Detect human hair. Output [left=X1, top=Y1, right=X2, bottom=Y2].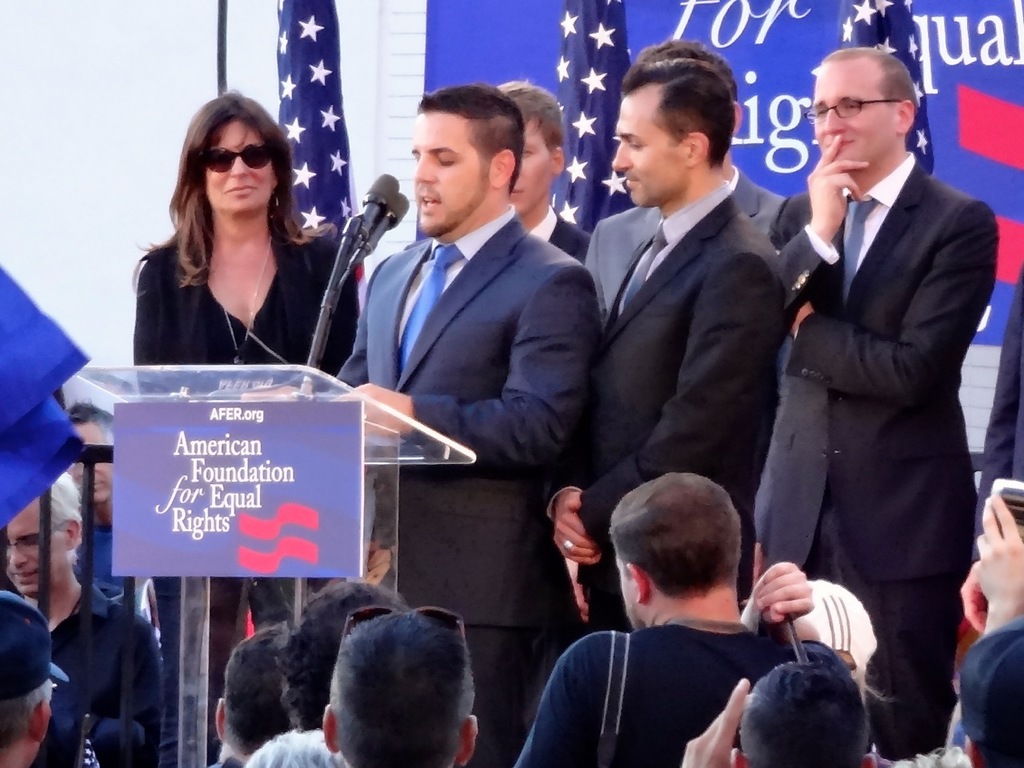
[left=50, top=470, right=86, bottom=566].
